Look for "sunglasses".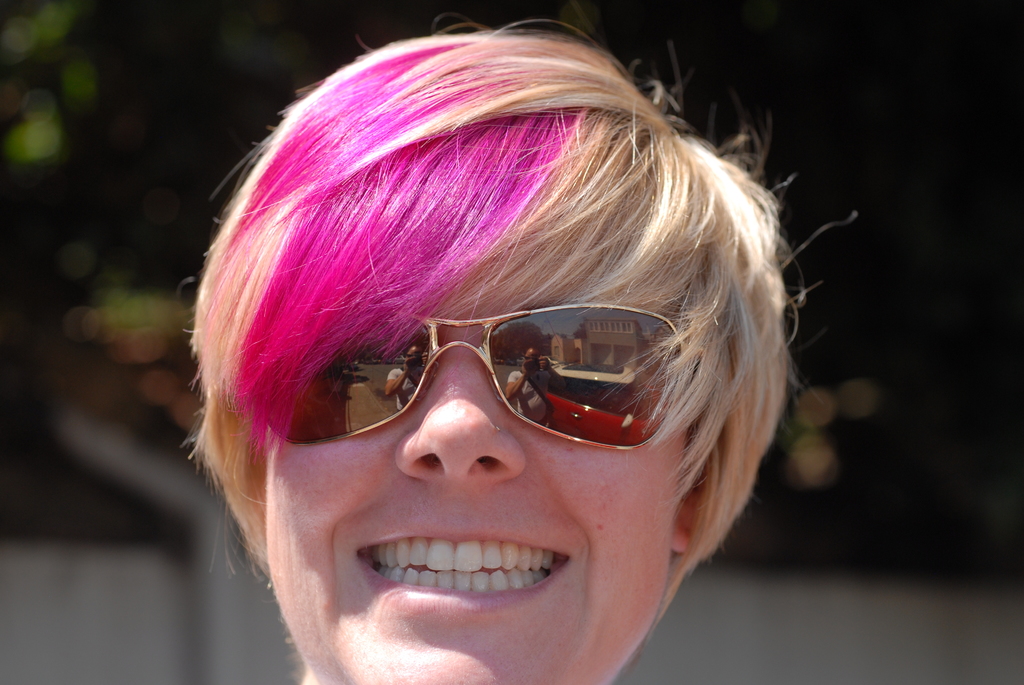
Found: left=260, top=299, right=705, bottom=447.
